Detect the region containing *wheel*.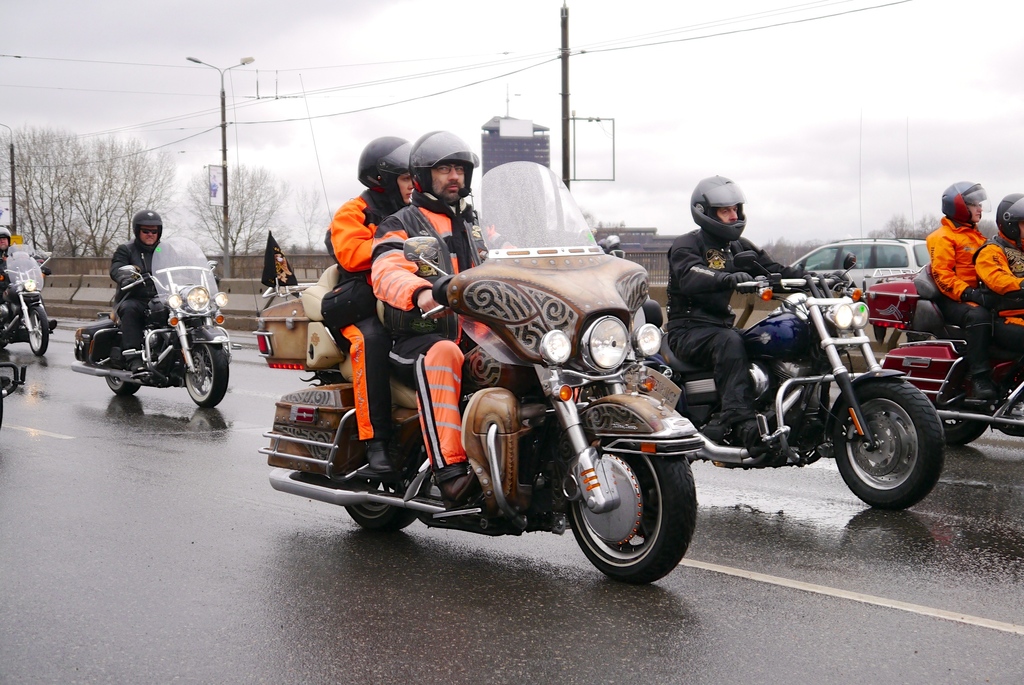
detection(831, 373, 946, 510).
